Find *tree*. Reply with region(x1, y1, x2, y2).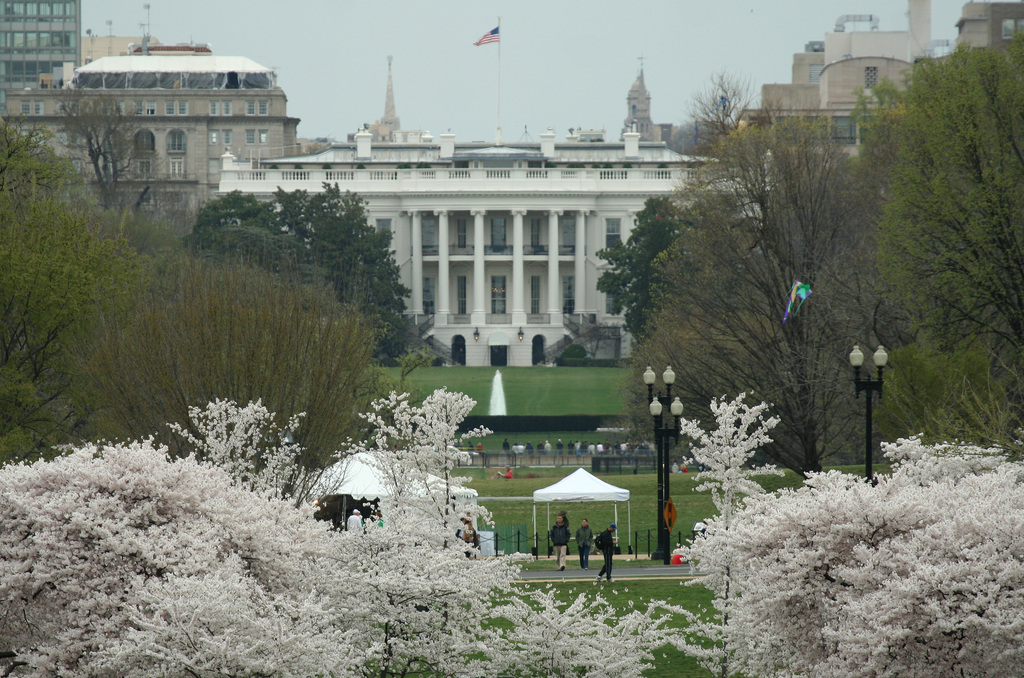
region(635, 69, 913, 457).
